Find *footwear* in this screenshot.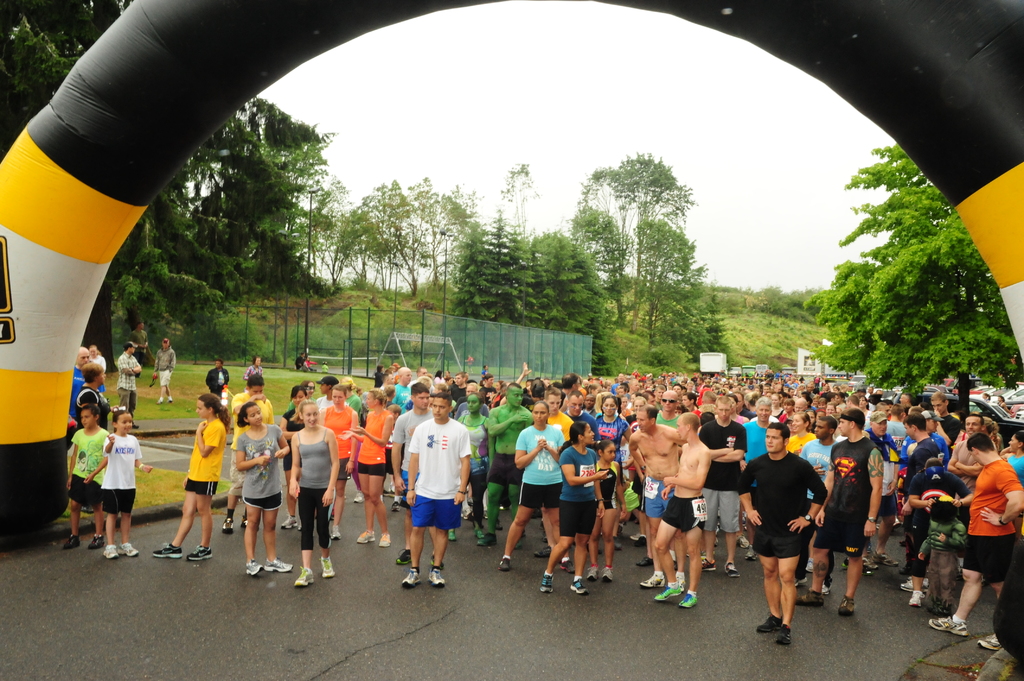
The bounding box for *footwear* is select_region(404, 568, 423, 589).
